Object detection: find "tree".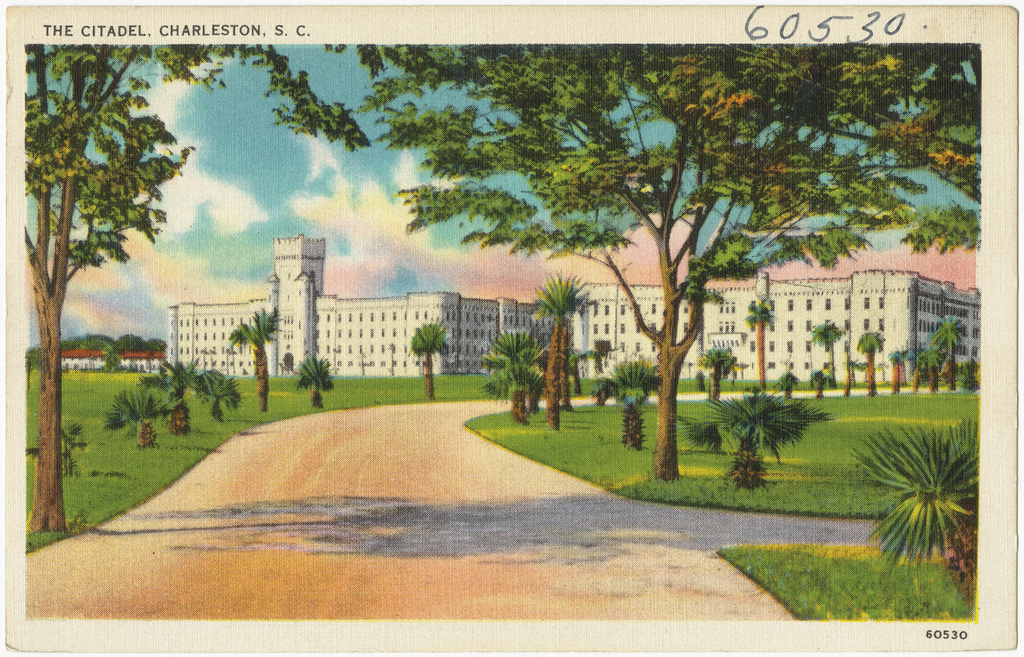
Rect(811, 320, 845, 390).
